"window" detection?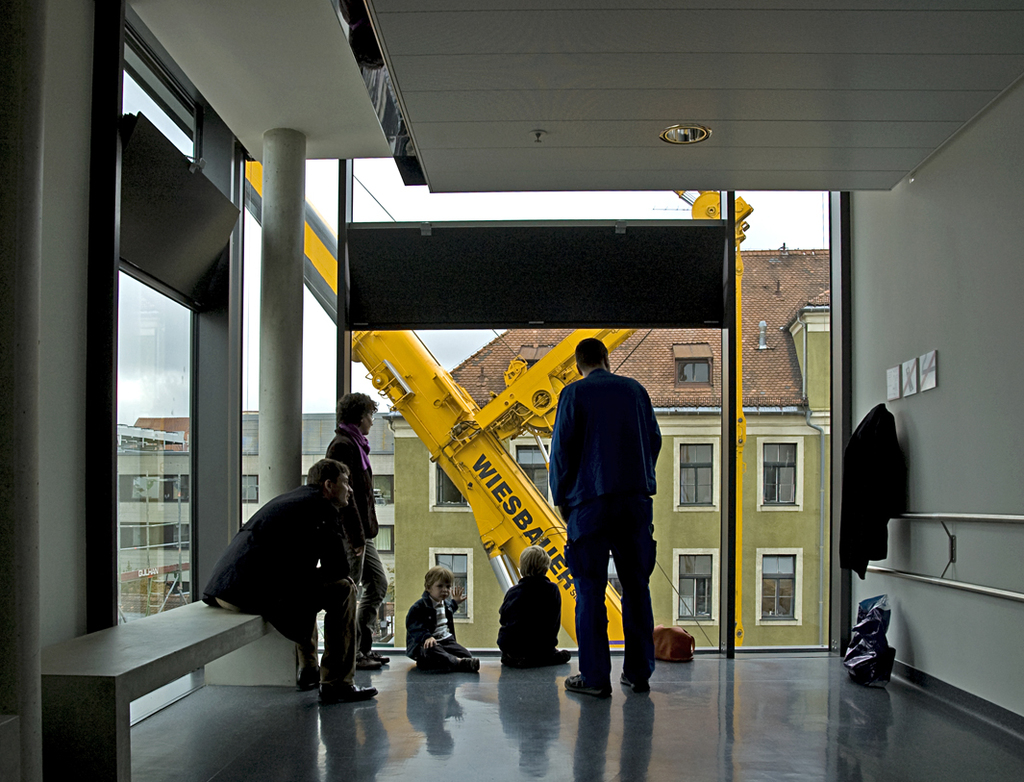
<box>672,436,722,514</box>
